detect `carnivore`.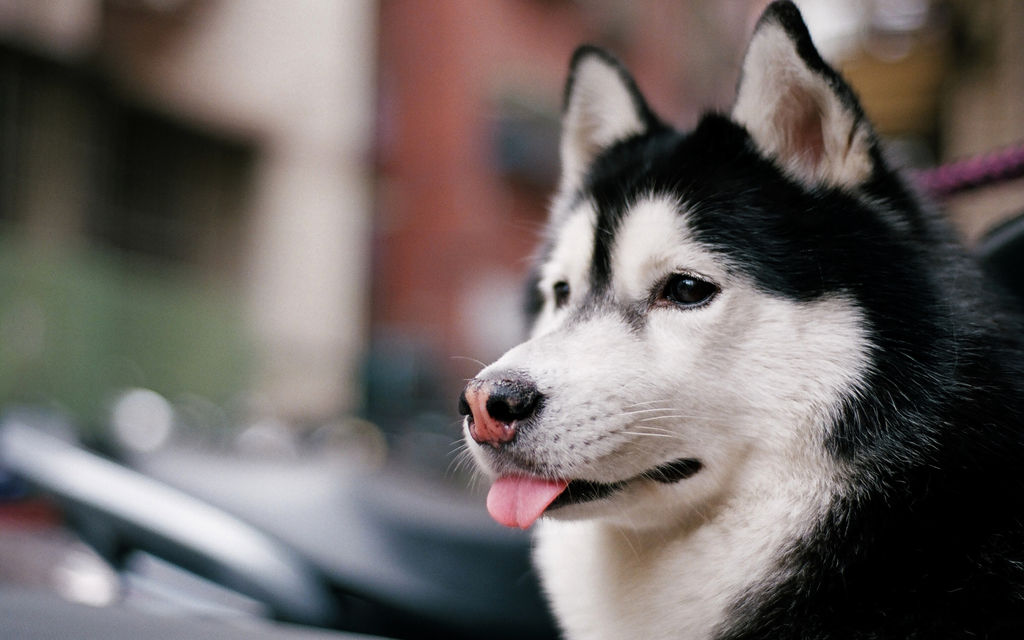
Detected at <region>452, 0, 1023, 637</region>.
